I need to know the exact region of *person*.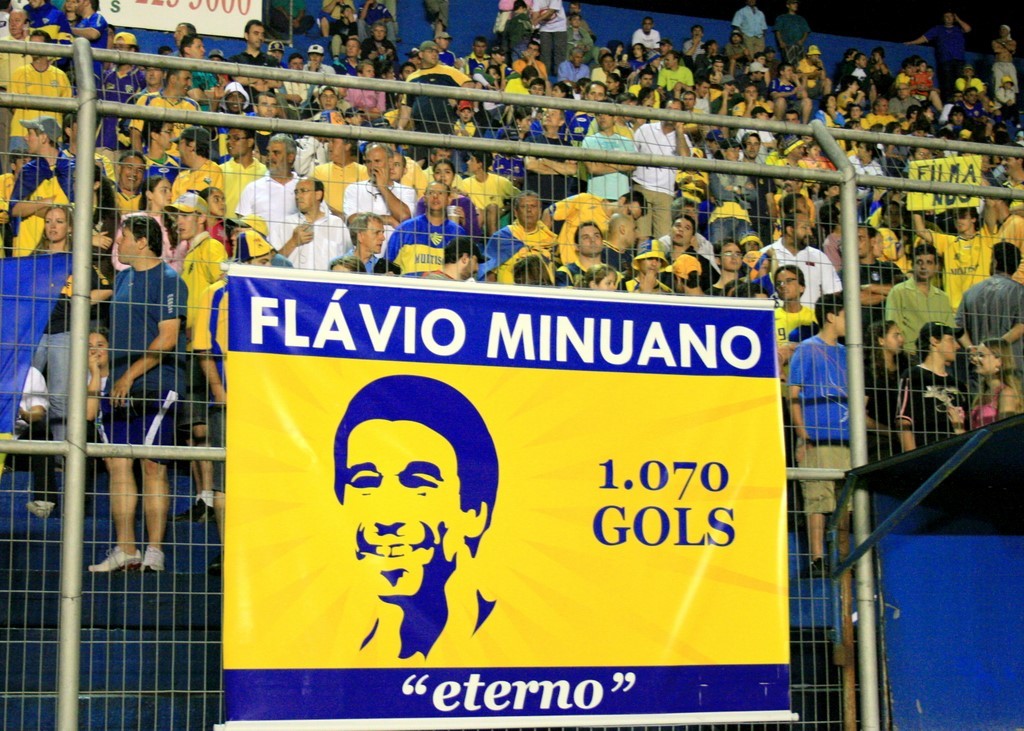
Region: select_region(789, 294, 849, 580).
